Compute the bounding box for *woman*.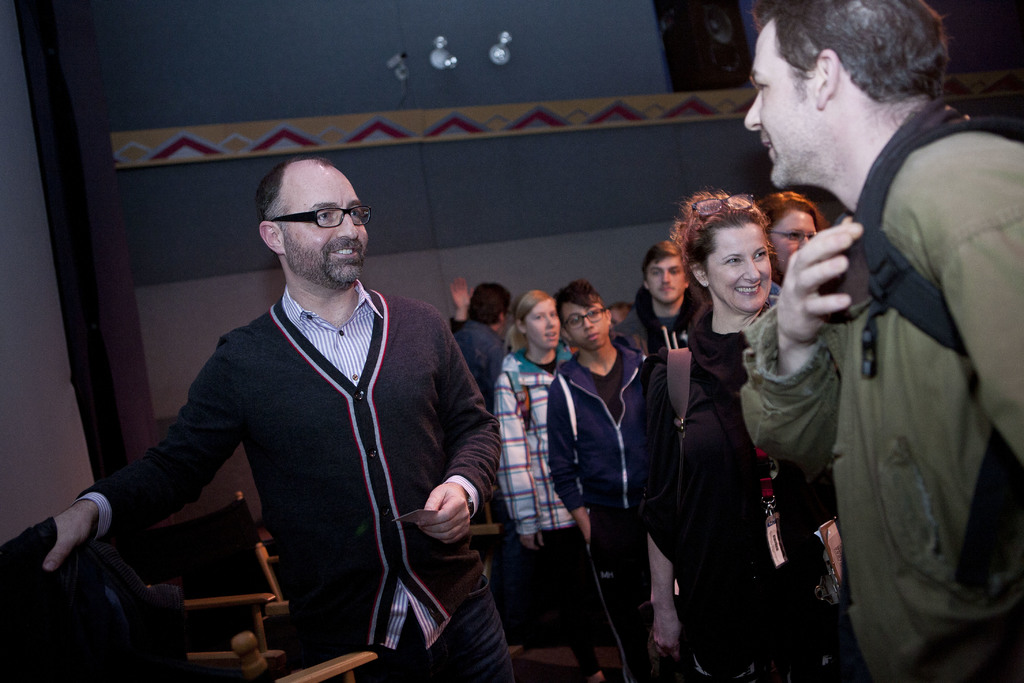
758:189:828:286.
